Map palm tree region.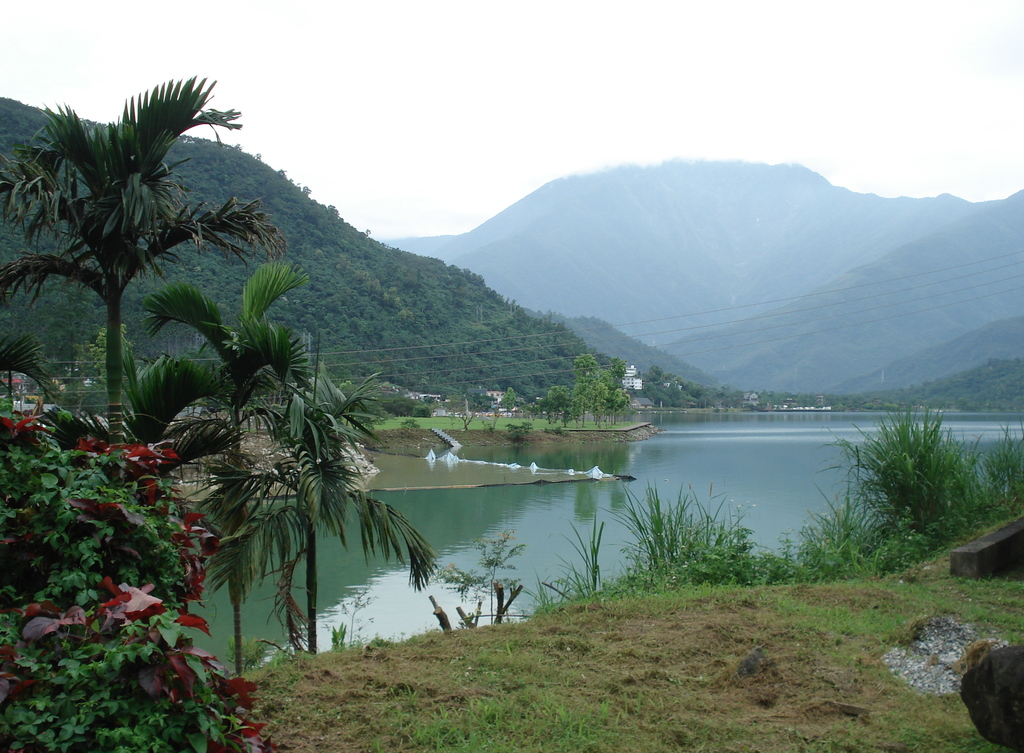
Mapped to (0, 86, 212, 449).
